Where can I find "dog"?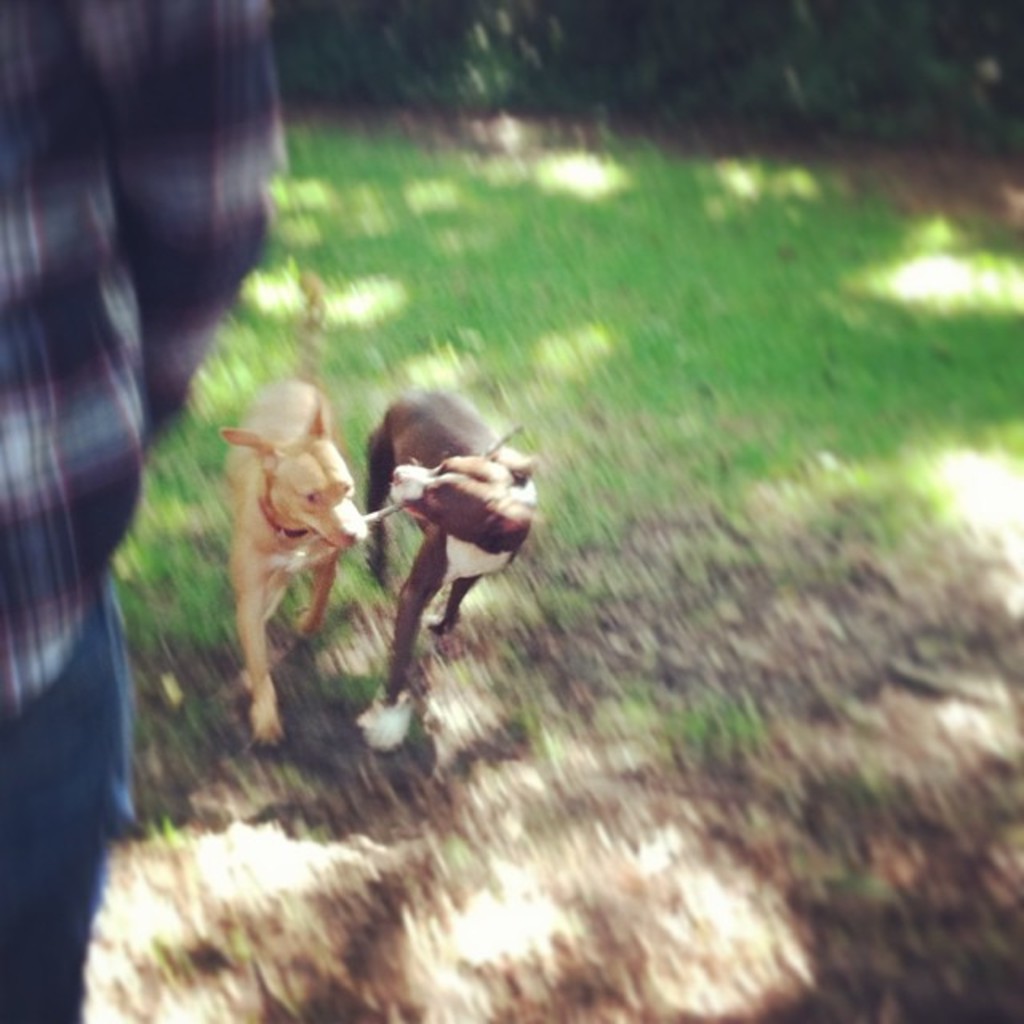
You can find it at <box>357,387,536,707</box>.
